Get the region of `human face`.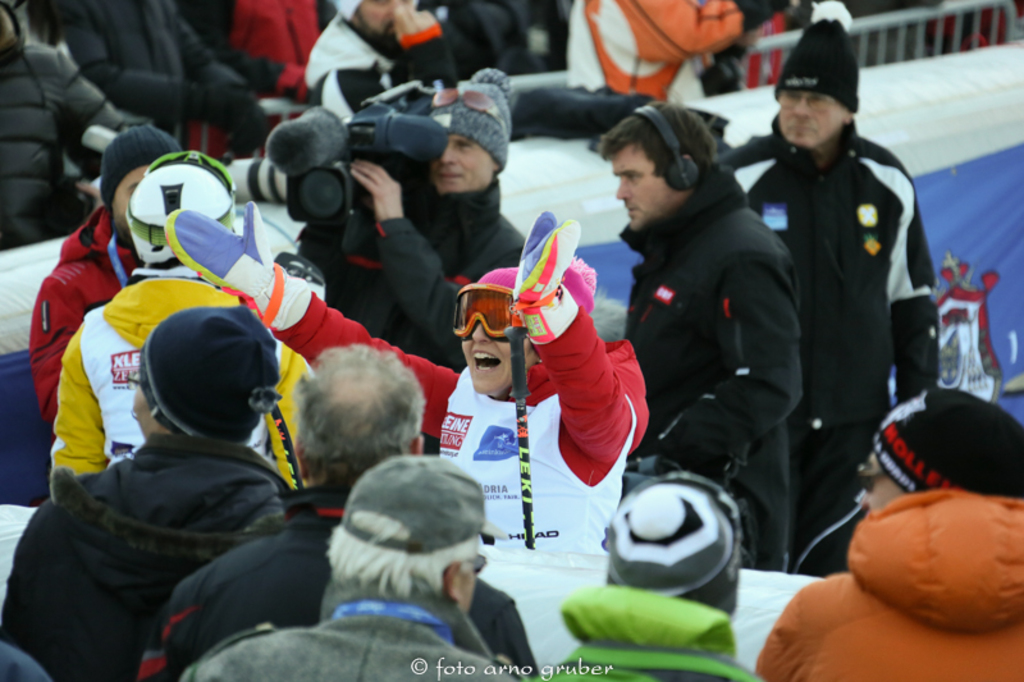
l=462, t=325, r=539, b=393.
